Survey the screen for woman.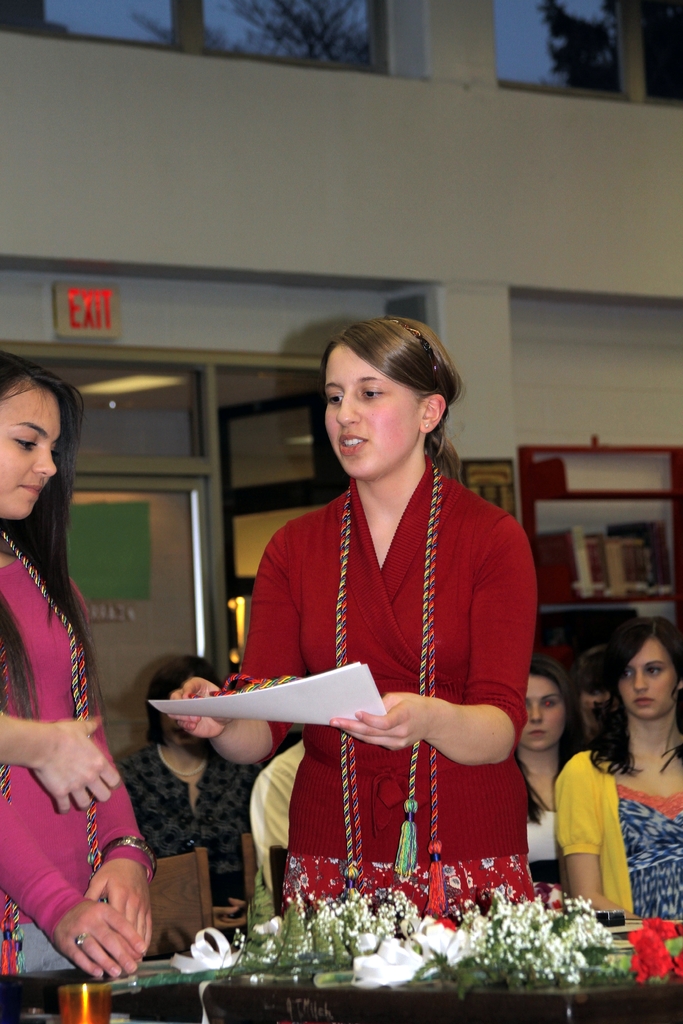
Survey found: rect(511, 655, 588, 914).
